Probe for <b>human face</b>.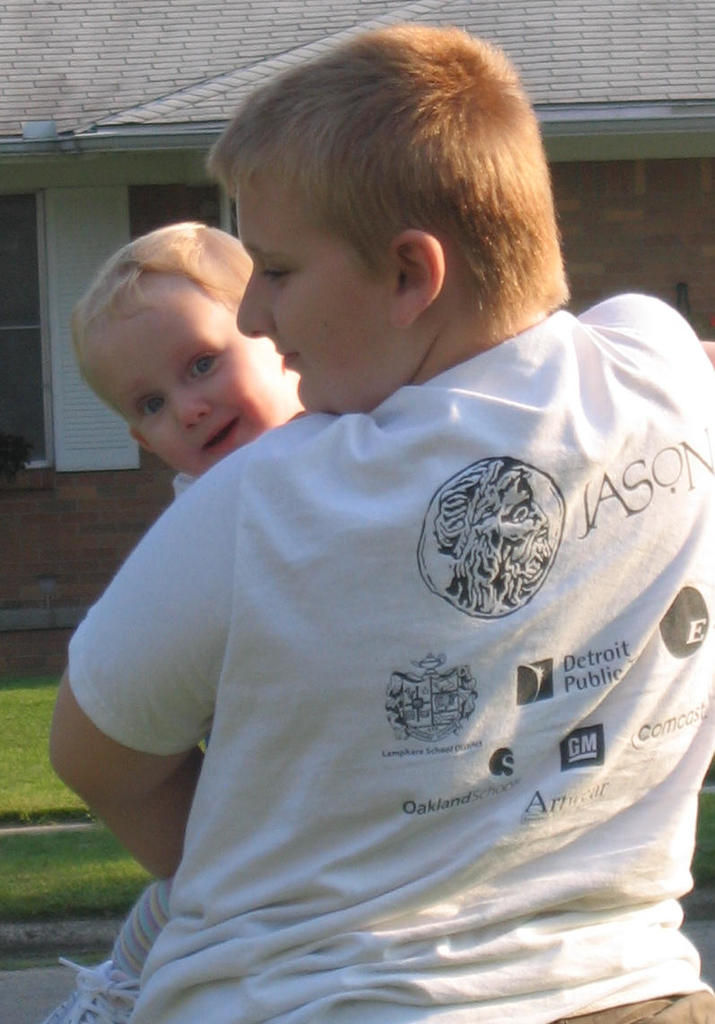
Probe result: {"left": 84, "top": 276, "right": 293, "bottom": 467}.
